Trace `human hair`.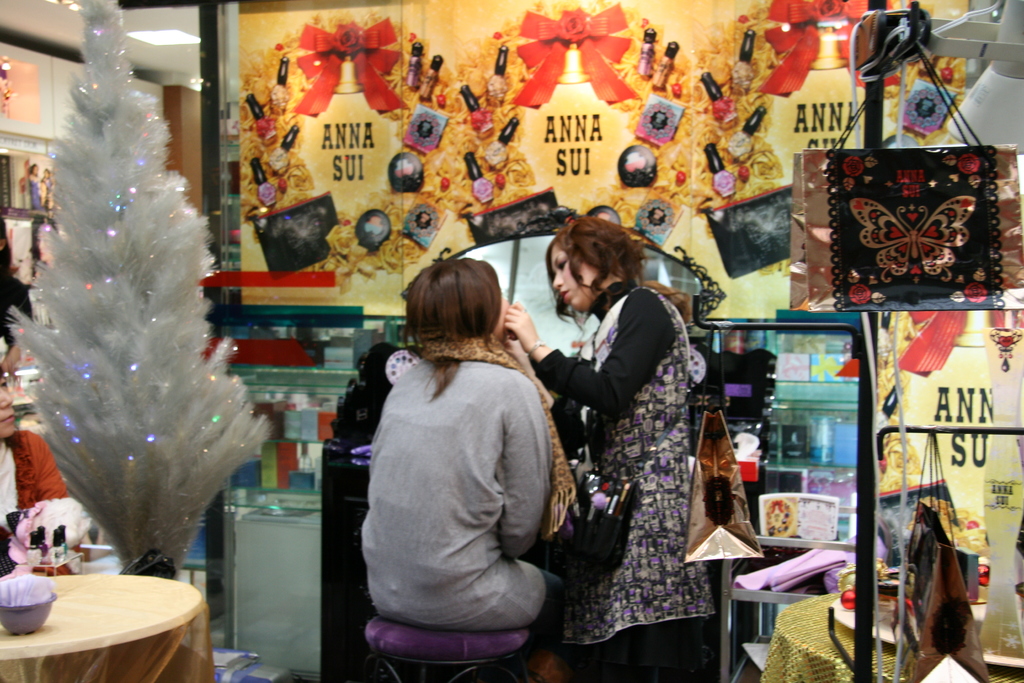
Traced to BBox(642, 280, 693, 322).
